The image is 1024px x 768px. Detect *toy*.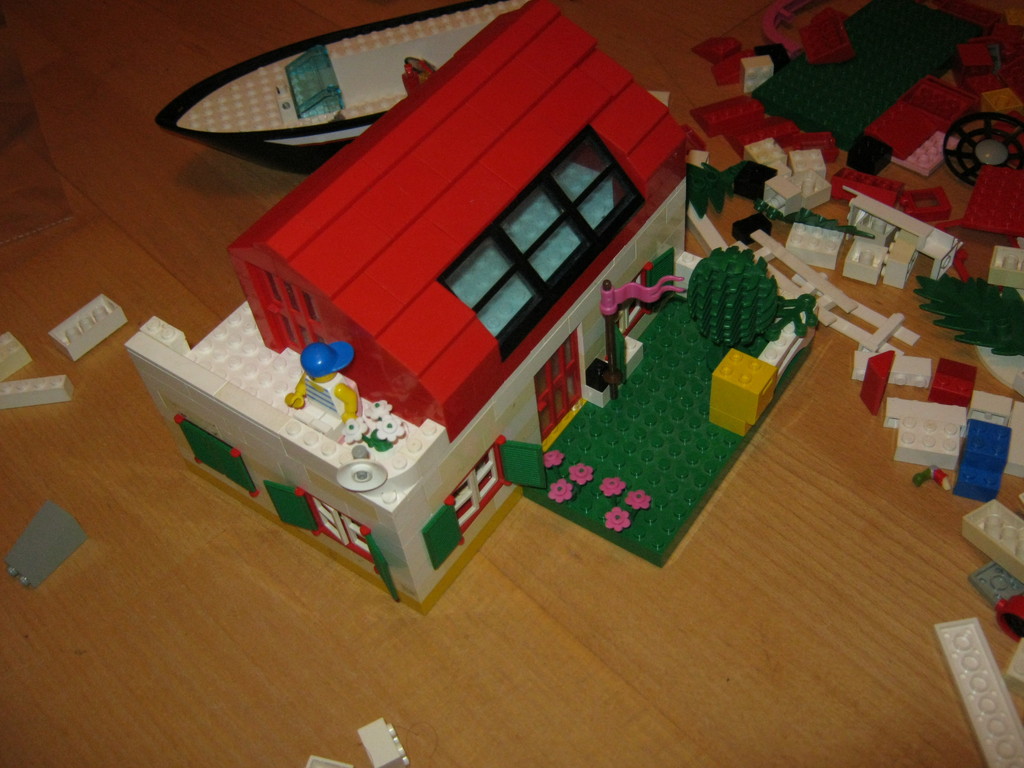
Detection: {"x1": 0, "y1": 330, "x2": 29, "y2": 383}.
